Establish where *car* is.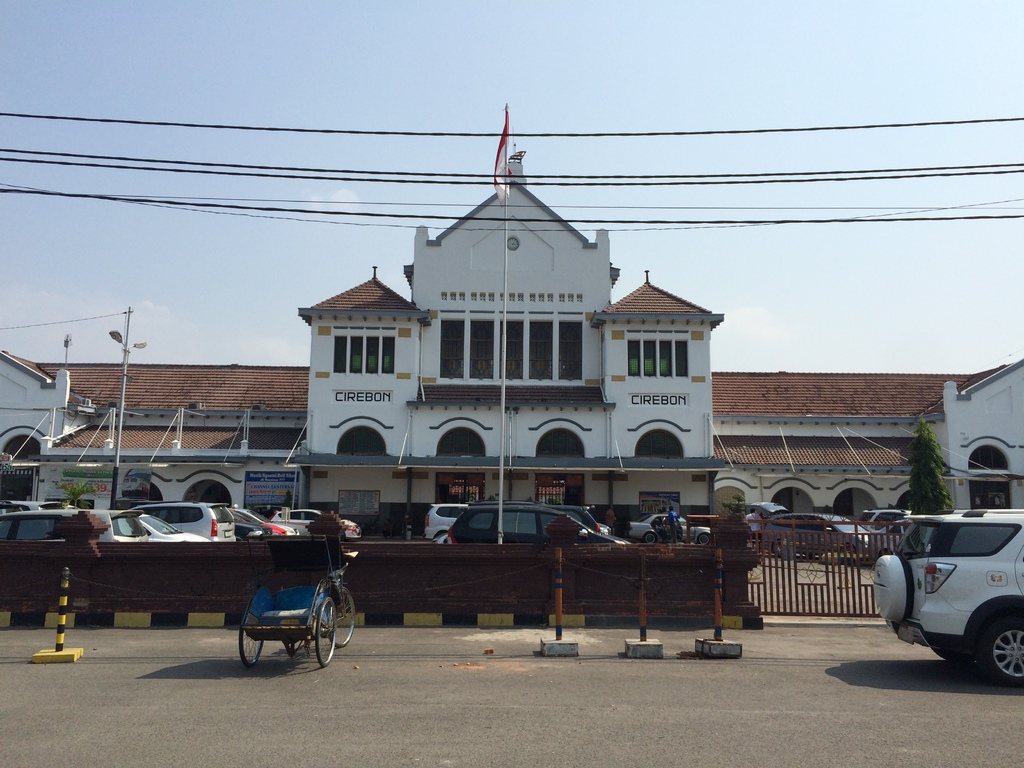
Established at <region>232, 509, 268, 541</region>.
